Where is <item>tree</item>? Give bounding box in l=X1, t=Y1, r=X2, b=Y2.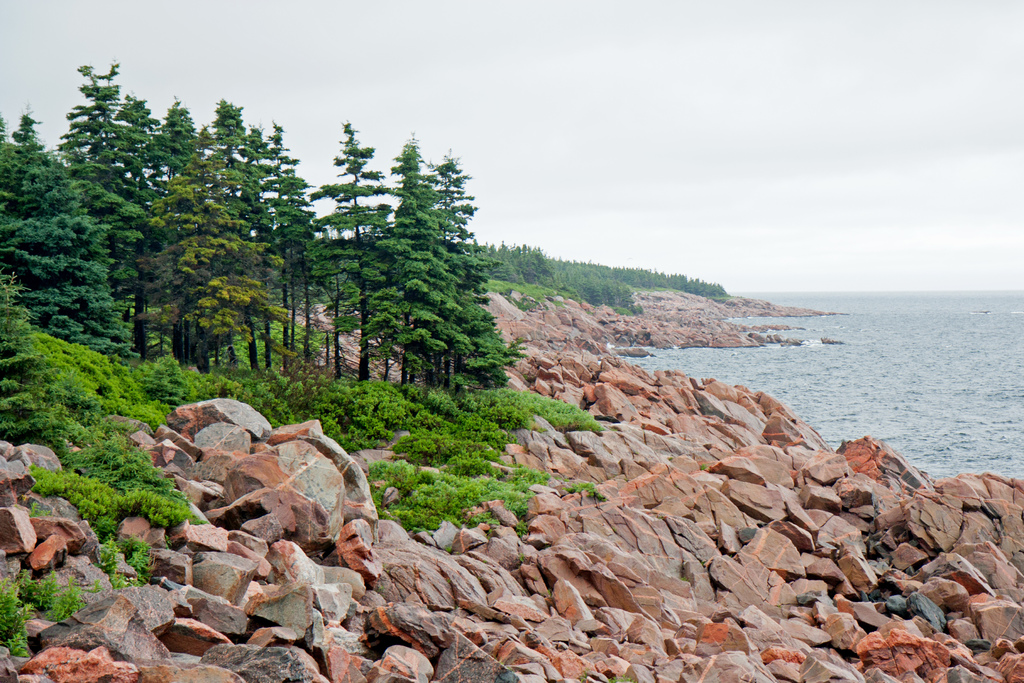
l=46, t=64, r=148, b=349.
